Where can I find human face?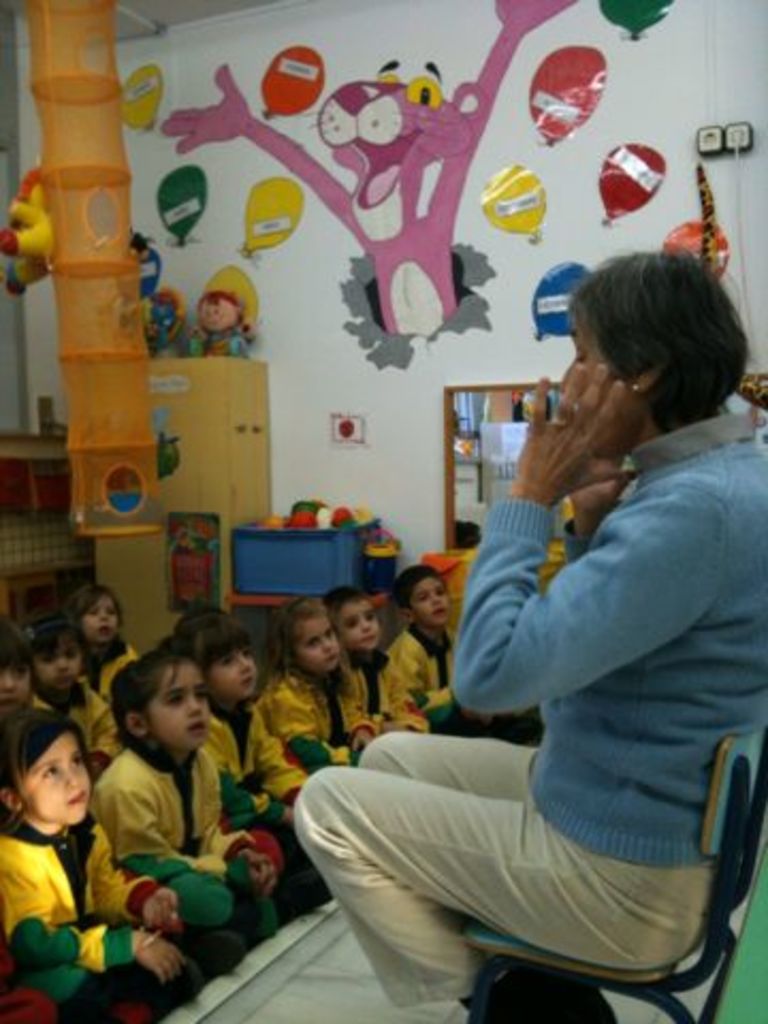
You can find it at [left=17, top=732, right=94, bottom=823].
